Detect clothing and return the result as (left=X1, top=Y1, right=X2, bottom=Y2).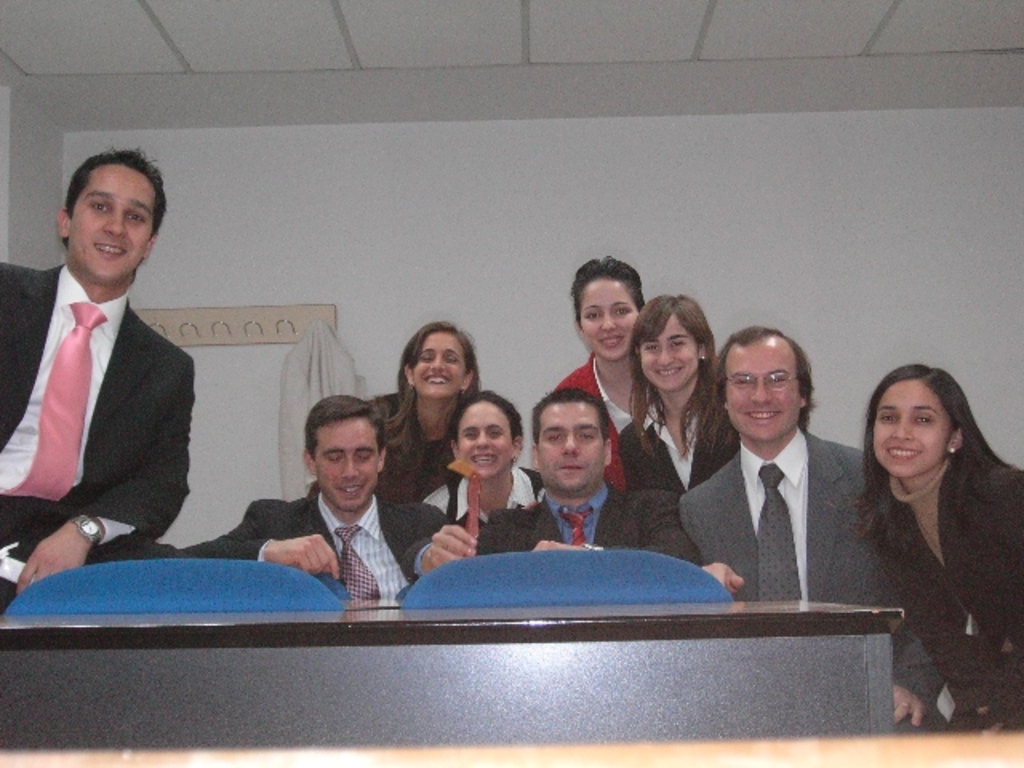
(left=419, top=478, right=571, bottom=550).
